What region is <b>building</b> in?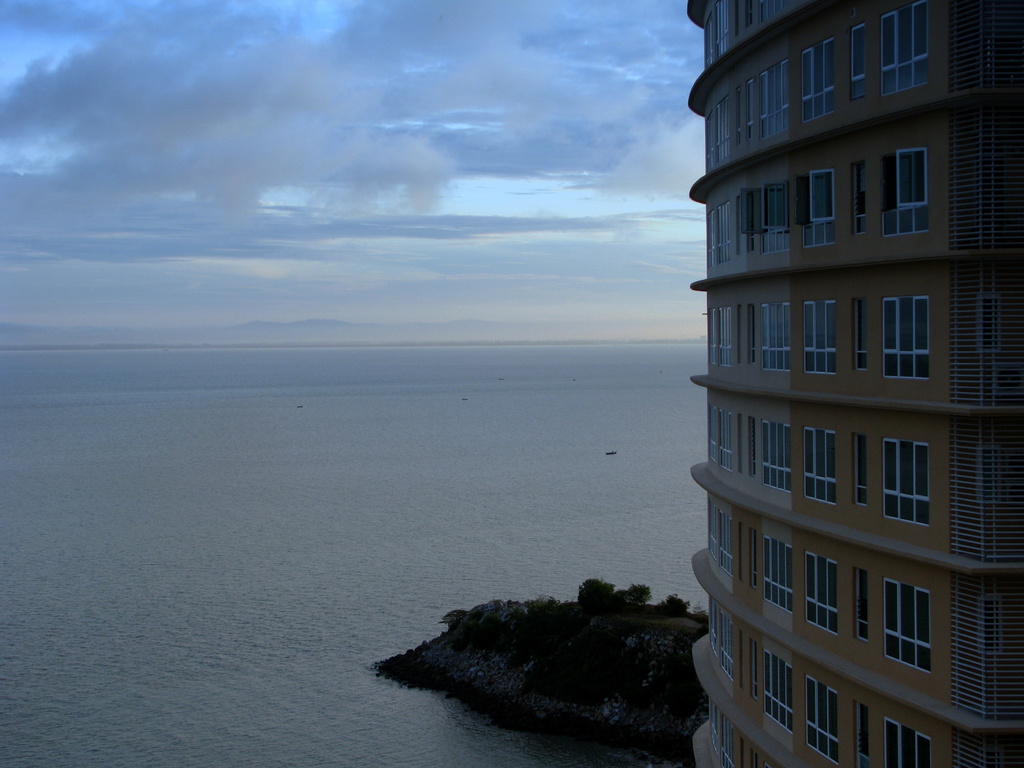
pyautogui.locateOnScreen(686, 2, 1023, 767).
